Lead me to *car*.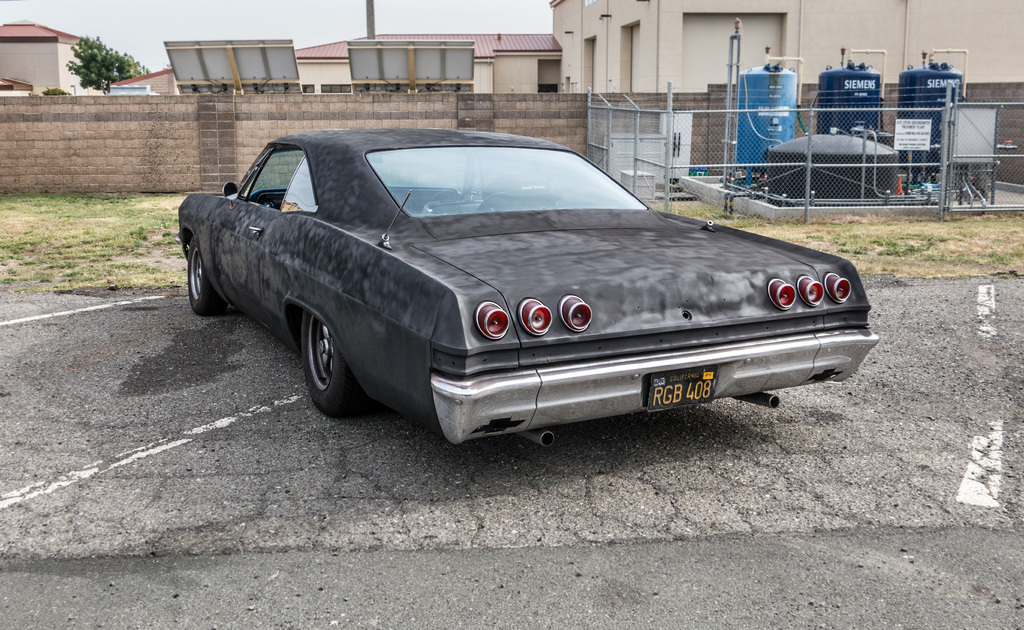
Lead to <bbox>172, 136, 856, 443</bbox>.
